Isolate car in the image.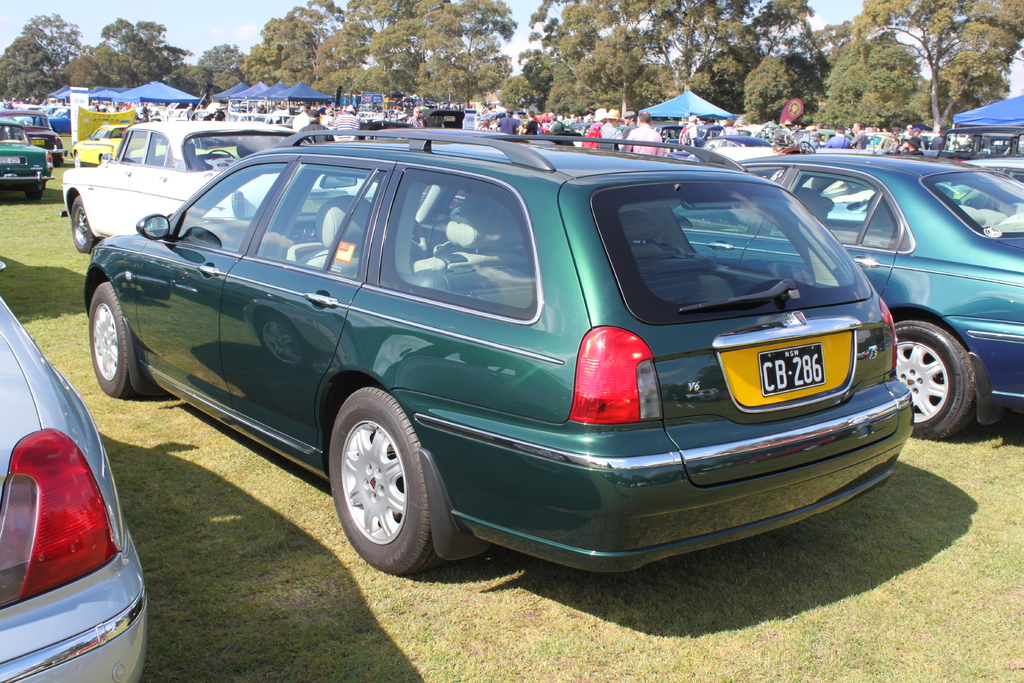
Isolated region: region(83, 126, 913, 575).
